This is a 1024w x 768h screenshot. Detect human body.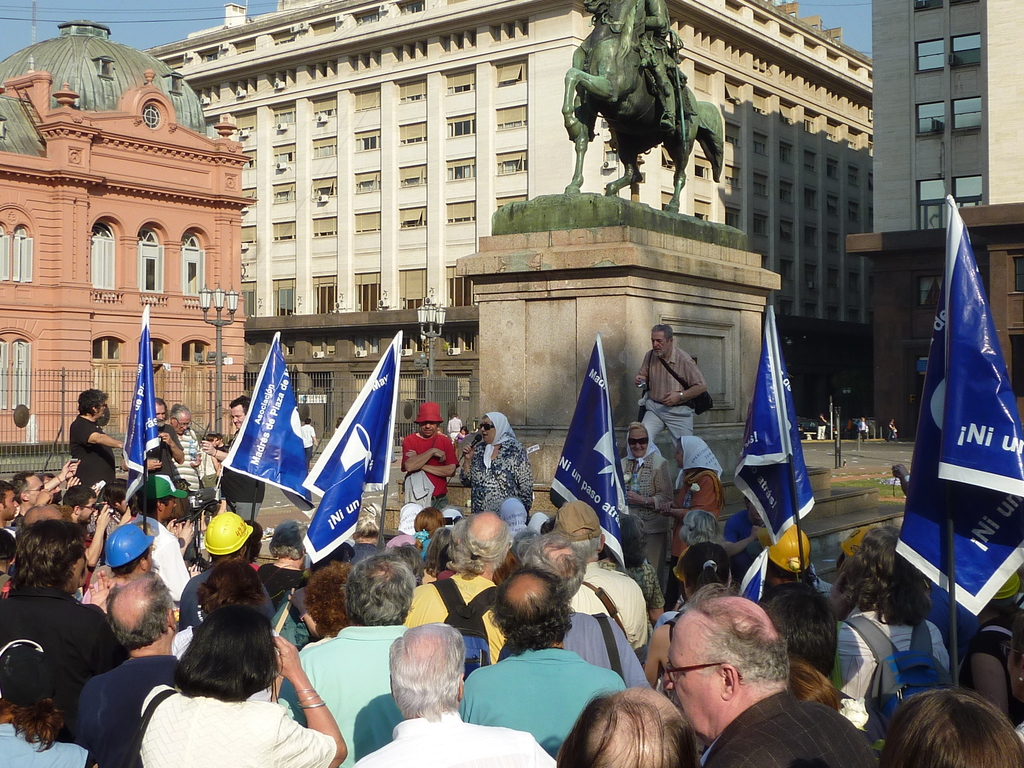
crop(273, 621, 415, 764).
